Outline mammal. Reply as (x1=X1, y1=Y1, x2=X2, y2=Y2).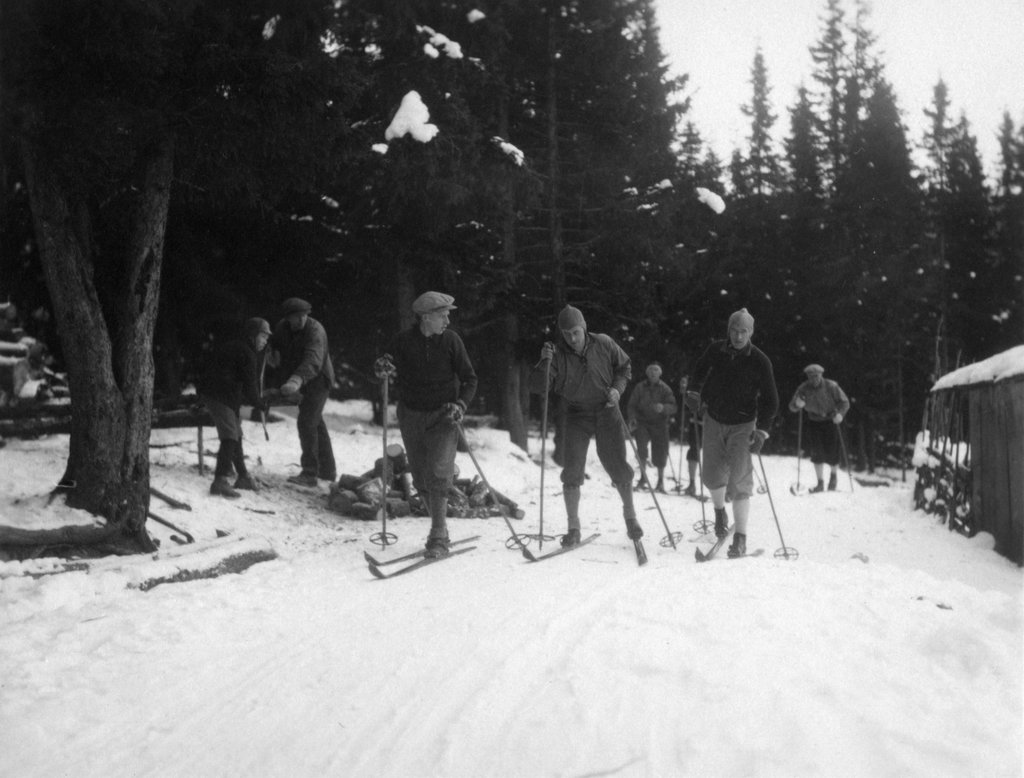
(x1=787, y1=364, x2=856, y2=487).
